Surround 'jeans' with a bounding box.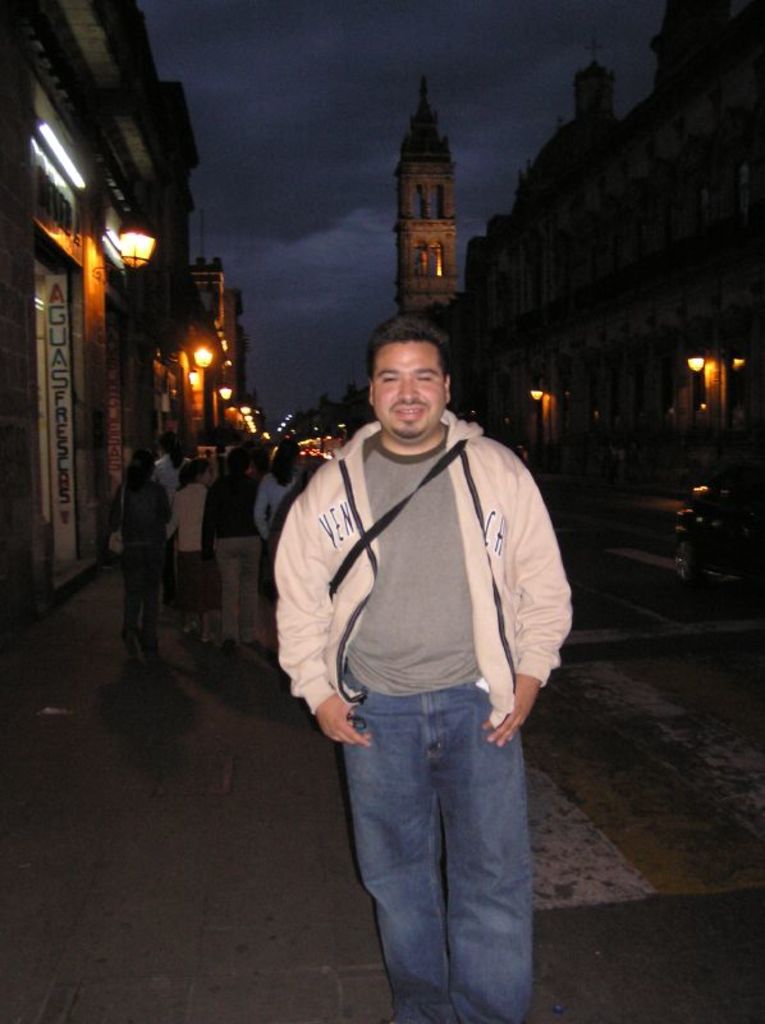
locate(124, 544, 177, 636).
